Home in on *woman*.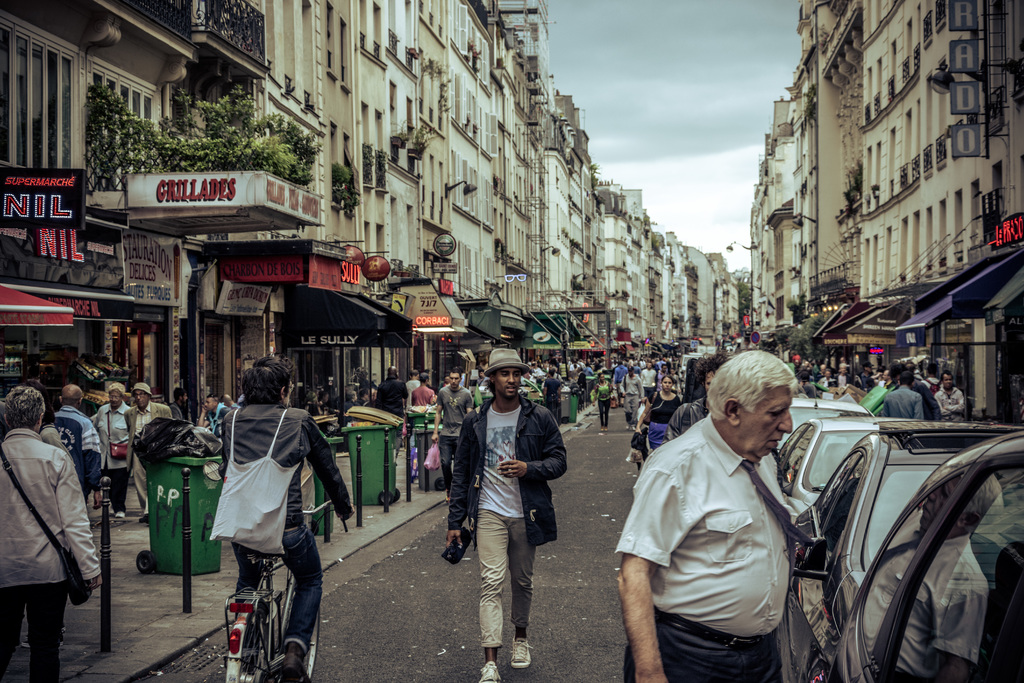
Homed in at 634:375:680:451.
